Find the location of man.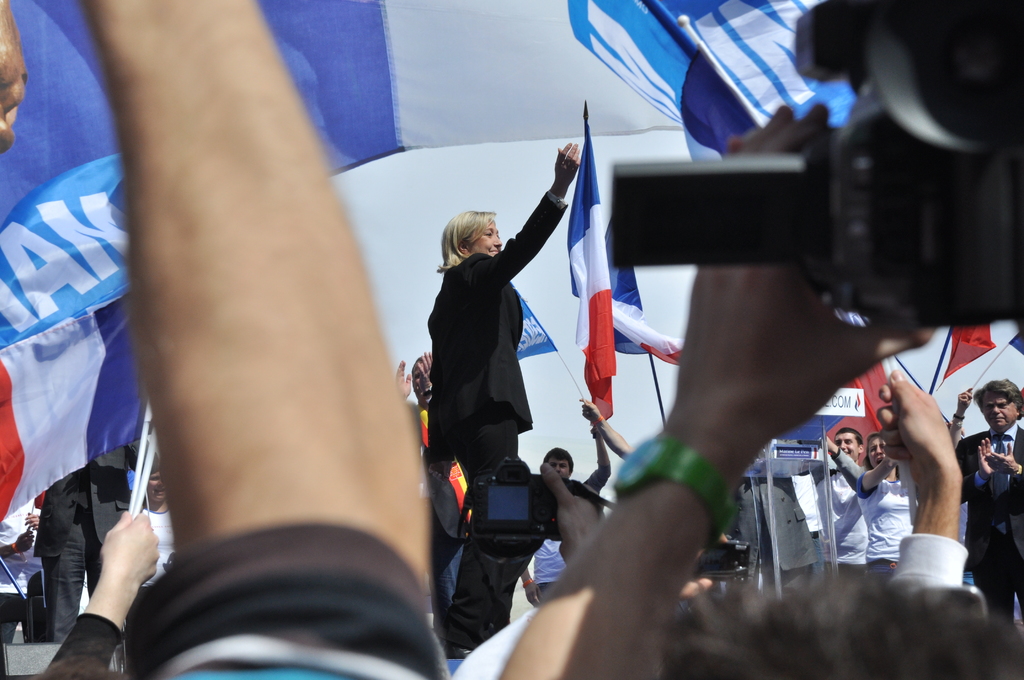
Location: {"x1": 824, "y1": 430, "x2": 871, "y2": 568}.
